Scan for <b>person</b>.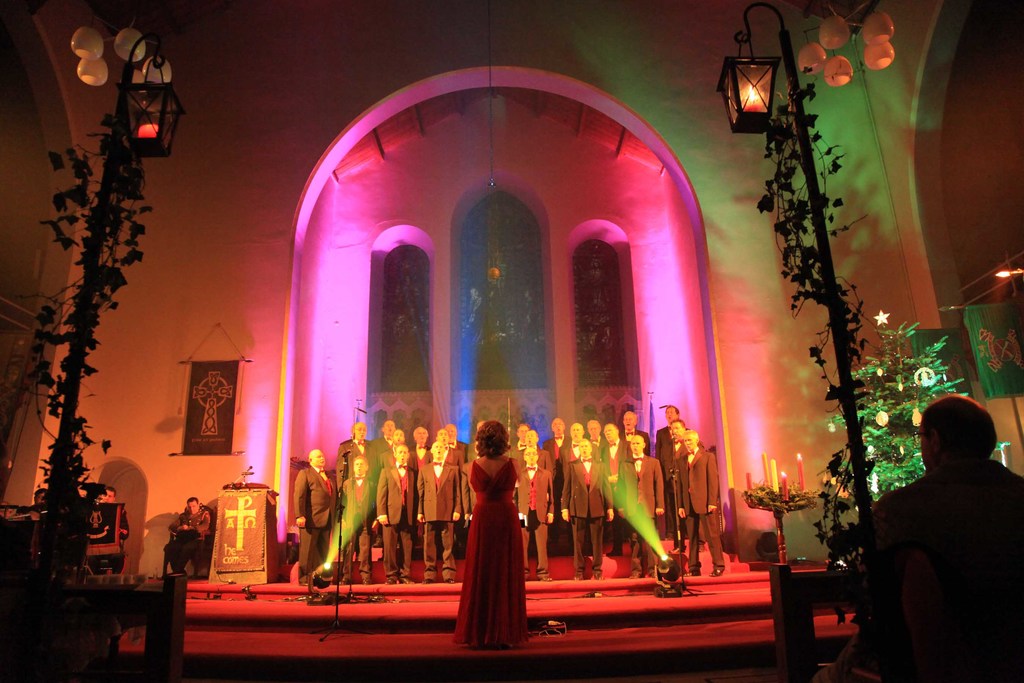
Scan result: box(337, 424, 374, 489).
